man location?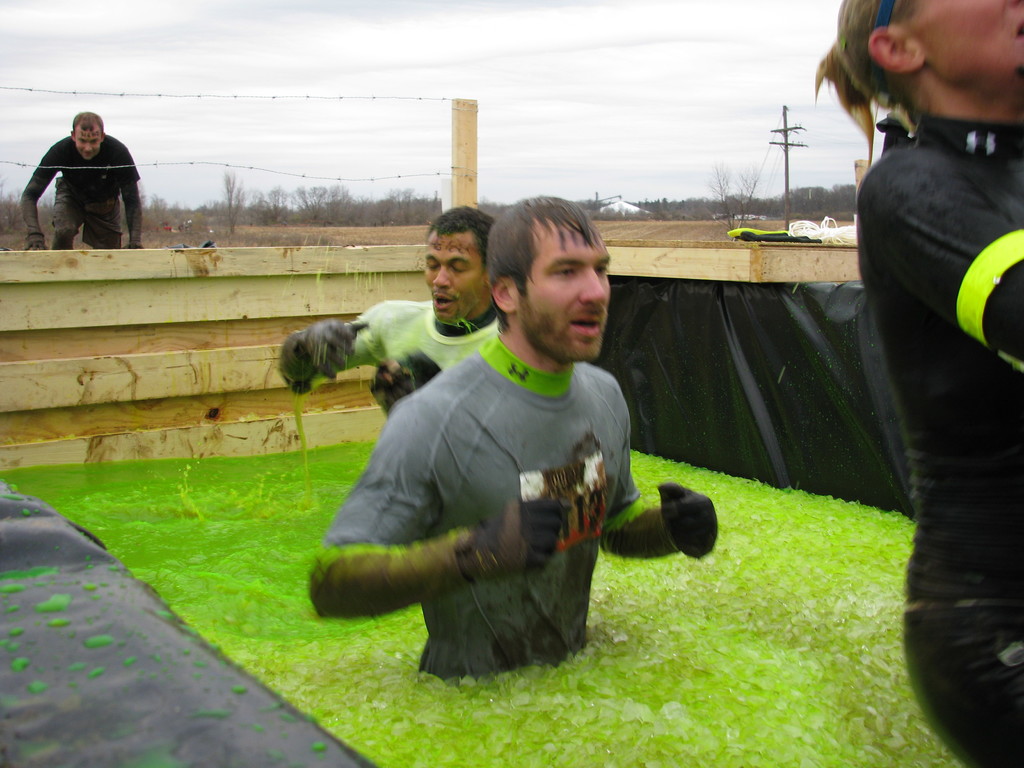
<region>255, 166, 531, 434</region>
